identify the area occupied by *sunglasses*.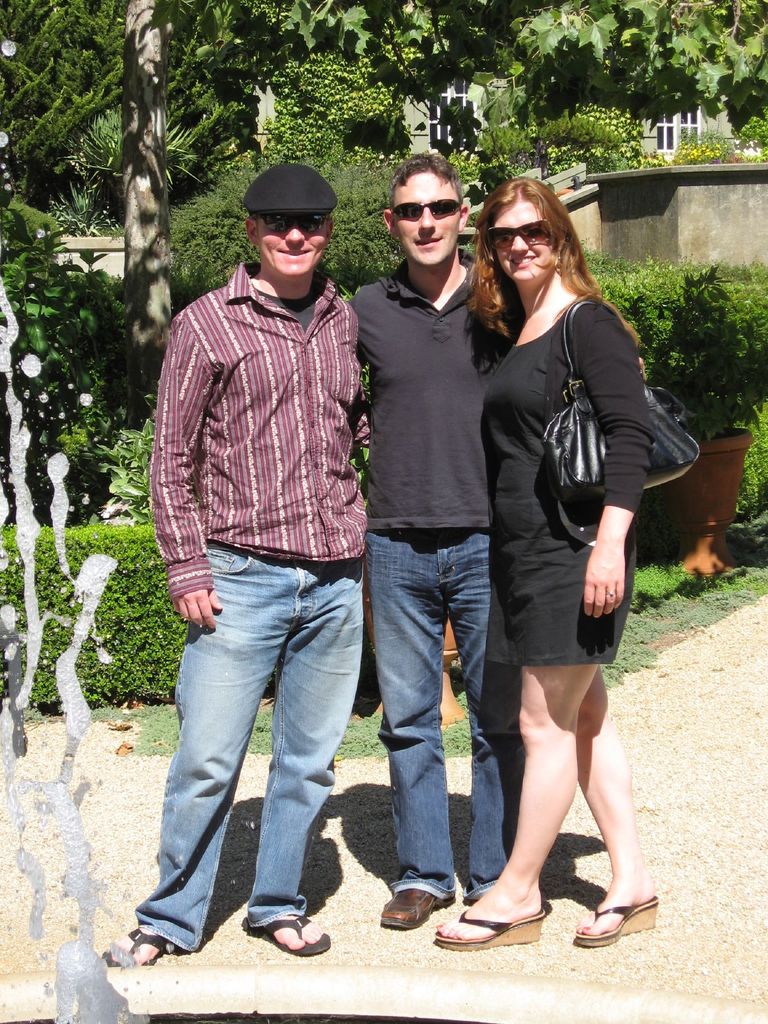
Area: rect(390, 196, 468, 214).
